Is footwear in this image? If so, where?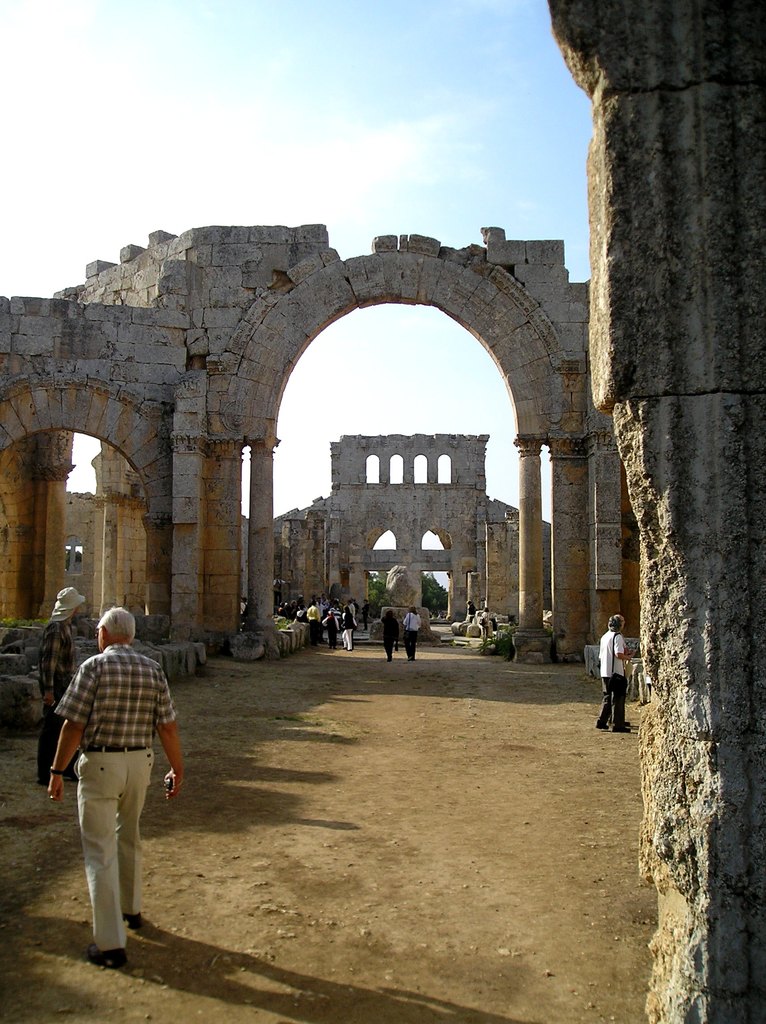
Yes, at left=594, top=719, right=611, bottom=729.
